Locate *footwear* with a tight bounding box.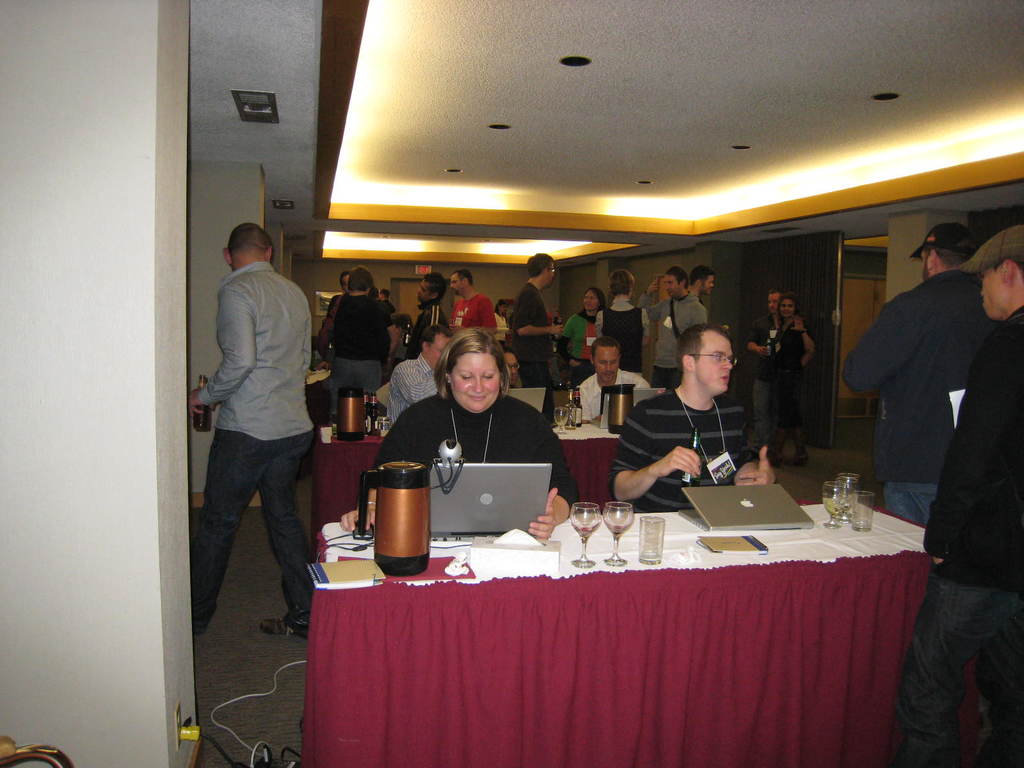
detection(767, 415, 787, 473).
